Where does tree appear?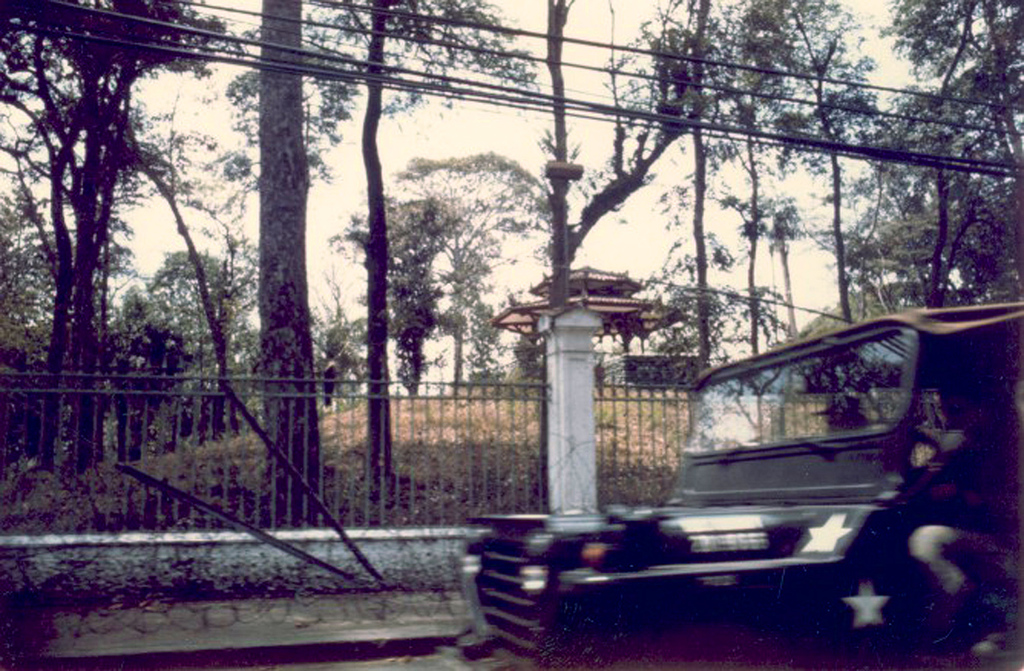
Appears at (258,0,327,525).
